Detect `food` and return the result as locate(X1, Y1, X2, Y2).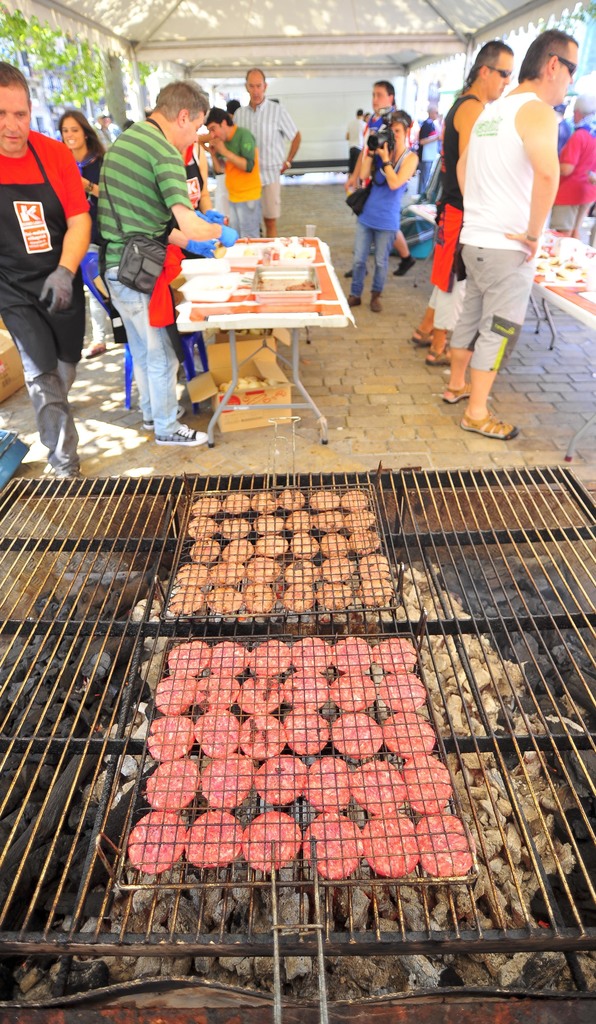
locate(303, 811, 365, 879).
